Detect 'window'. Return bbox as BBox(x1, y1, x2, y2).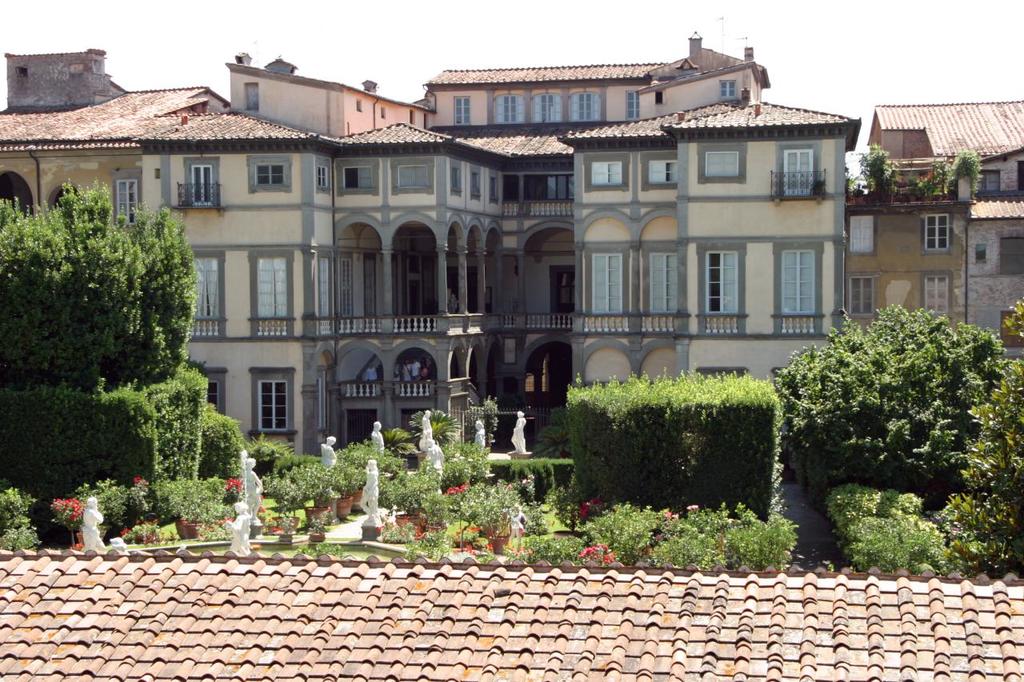
BBox(532, 97, 563, 119).
